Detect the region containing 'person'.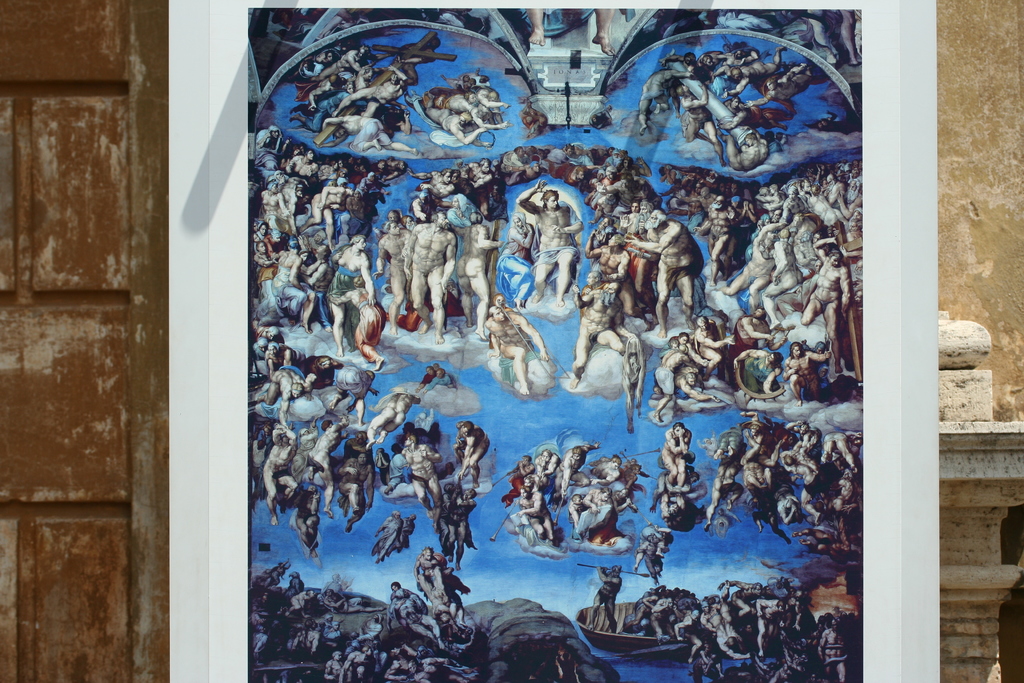
rect(303, 40, 353, 76).
